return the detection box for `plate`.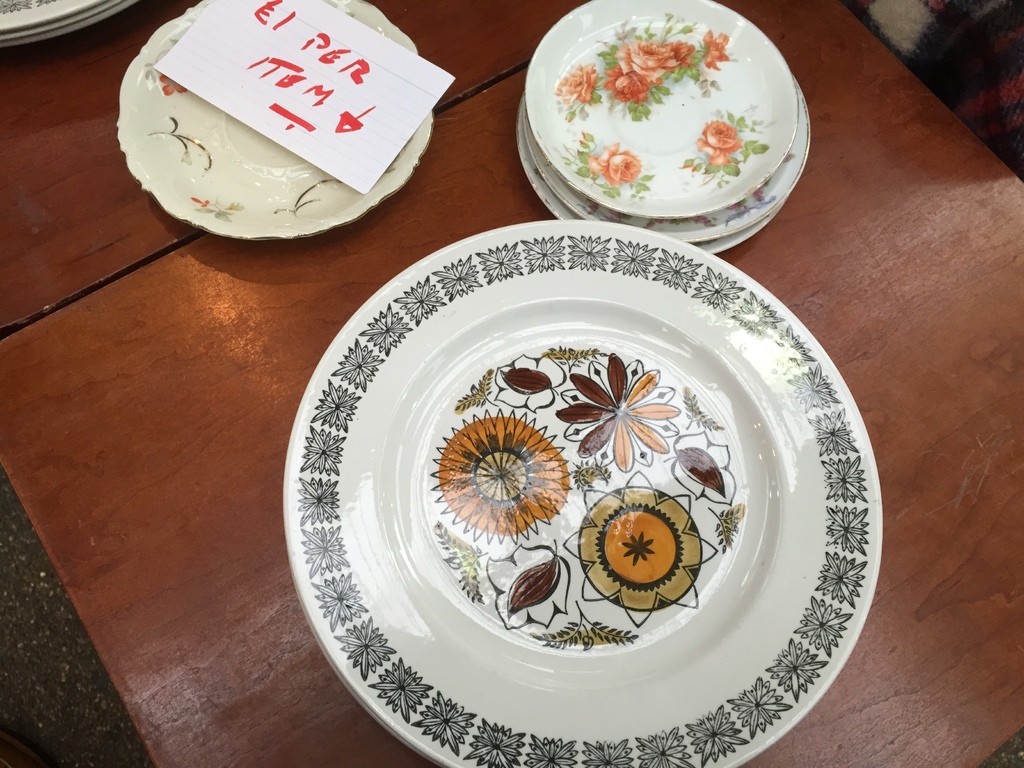
crop(518, 132, 770, 260).
